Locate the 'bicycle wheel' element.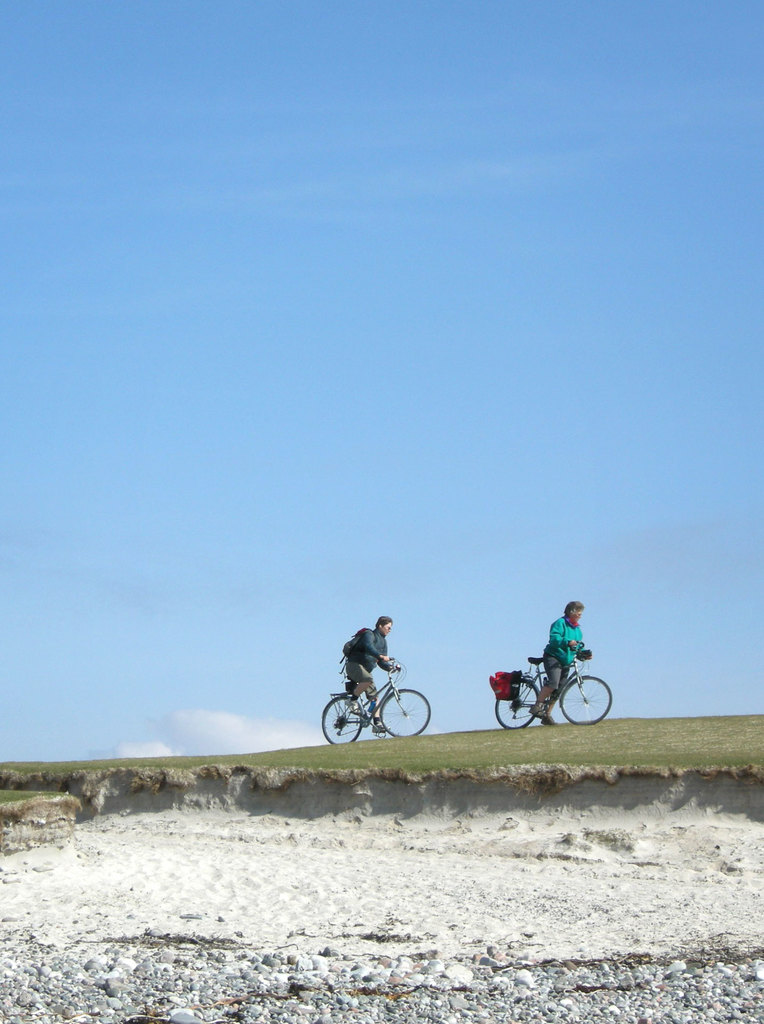
Element bbox: bbox=(320, 693, 362, 742).
